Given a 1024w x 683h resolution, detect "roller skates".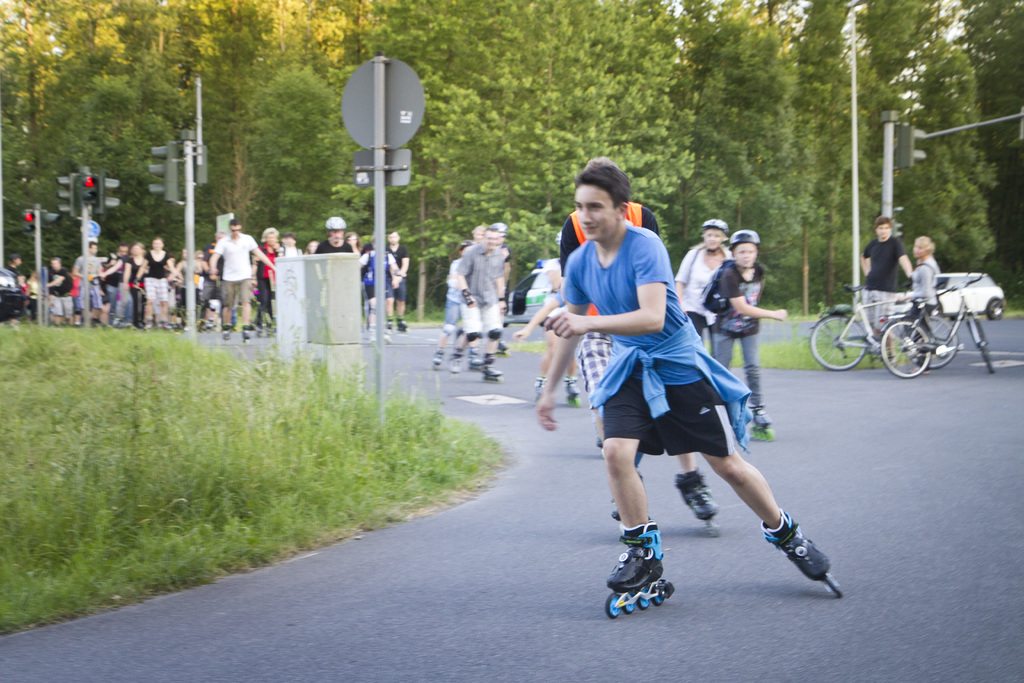
[609, 494, 622, 525].
